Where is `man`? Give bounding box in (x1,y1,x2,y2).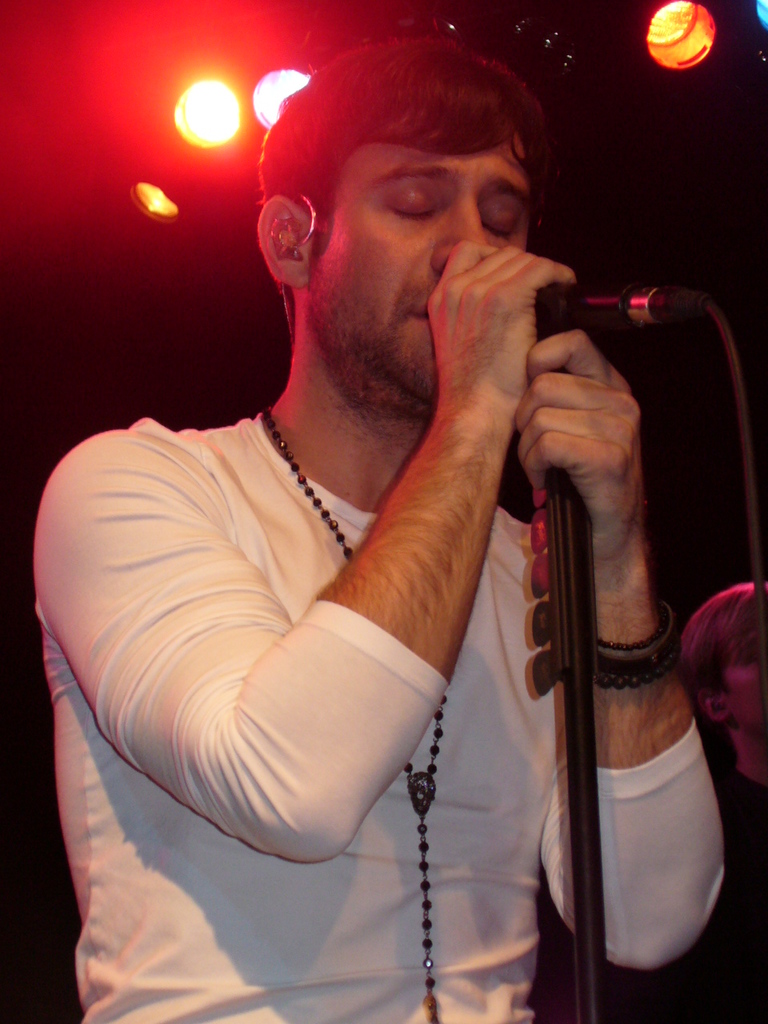
(679,577,767,1014).
